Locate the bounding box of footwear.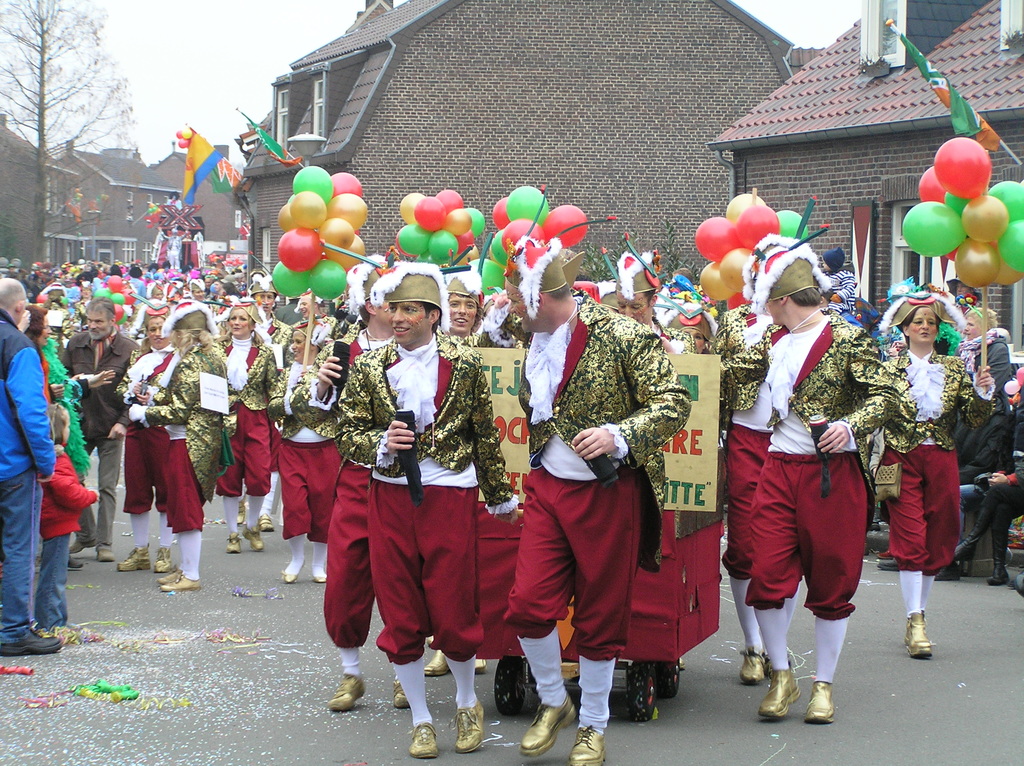
Bounding box: left=876, top=557, right=901, bottom=574.
